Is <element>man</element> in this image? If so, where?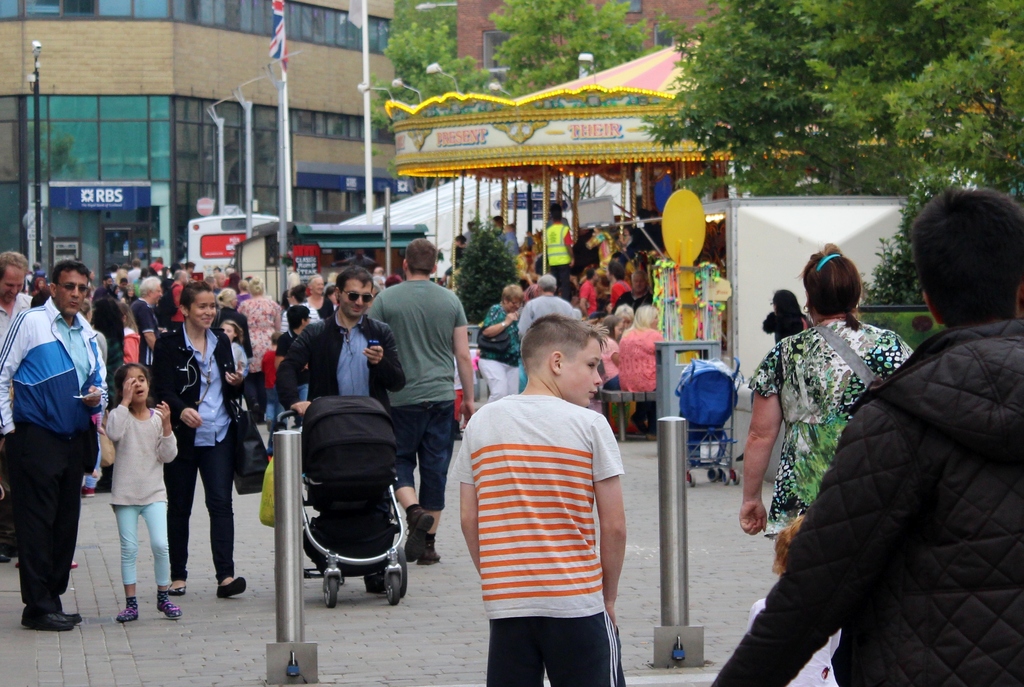
Yes, at region(367, 234, 477, 564).
